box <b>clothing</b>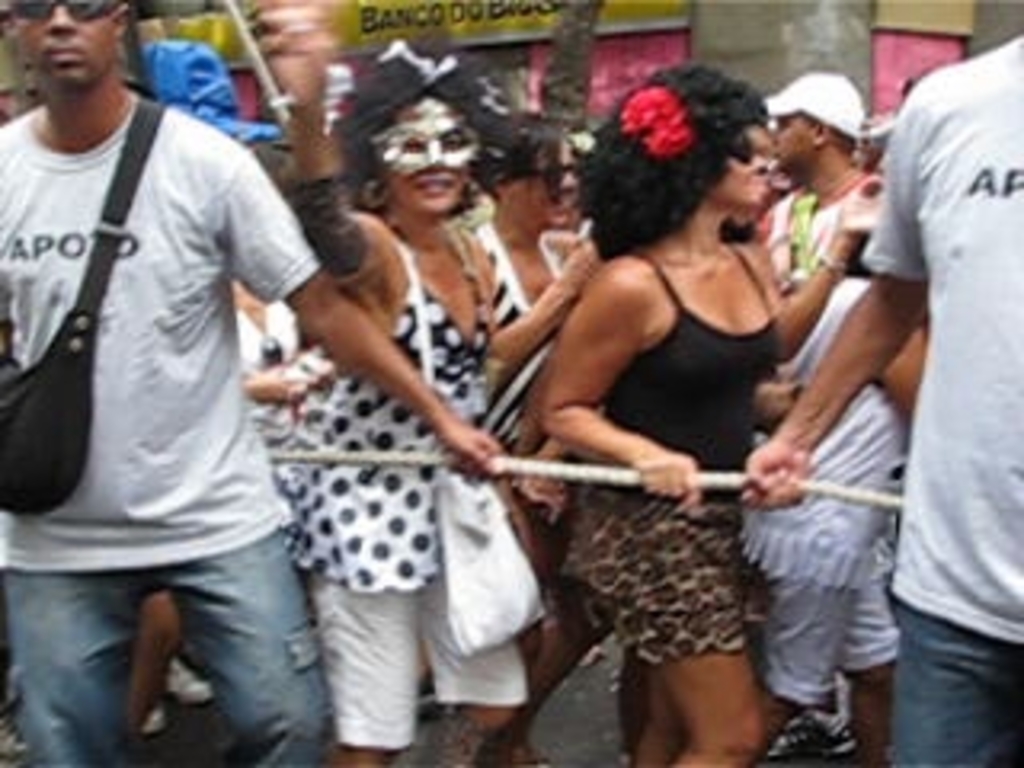
detection(538, 214, 589, 278)
